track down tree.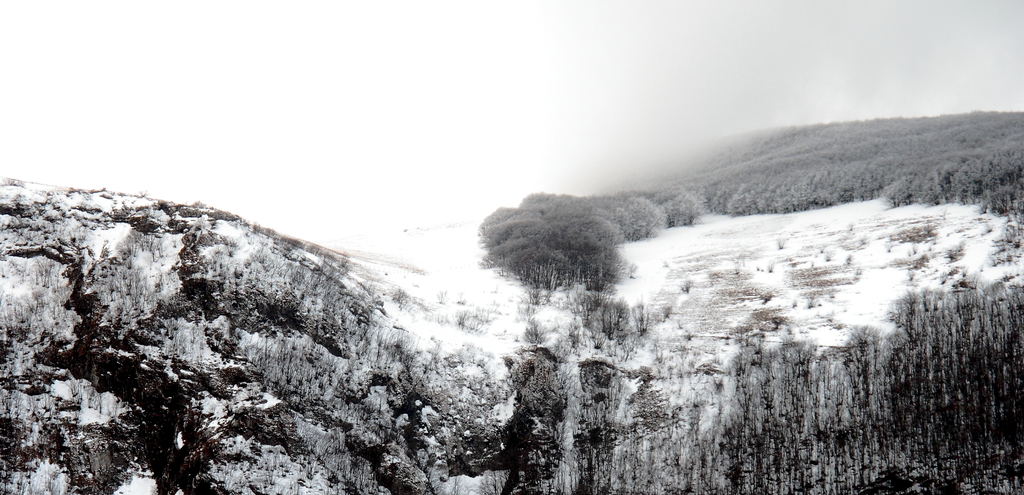
Tracked to {"left": 664, "top": 187, "right": 697, "bottom": 229}.
